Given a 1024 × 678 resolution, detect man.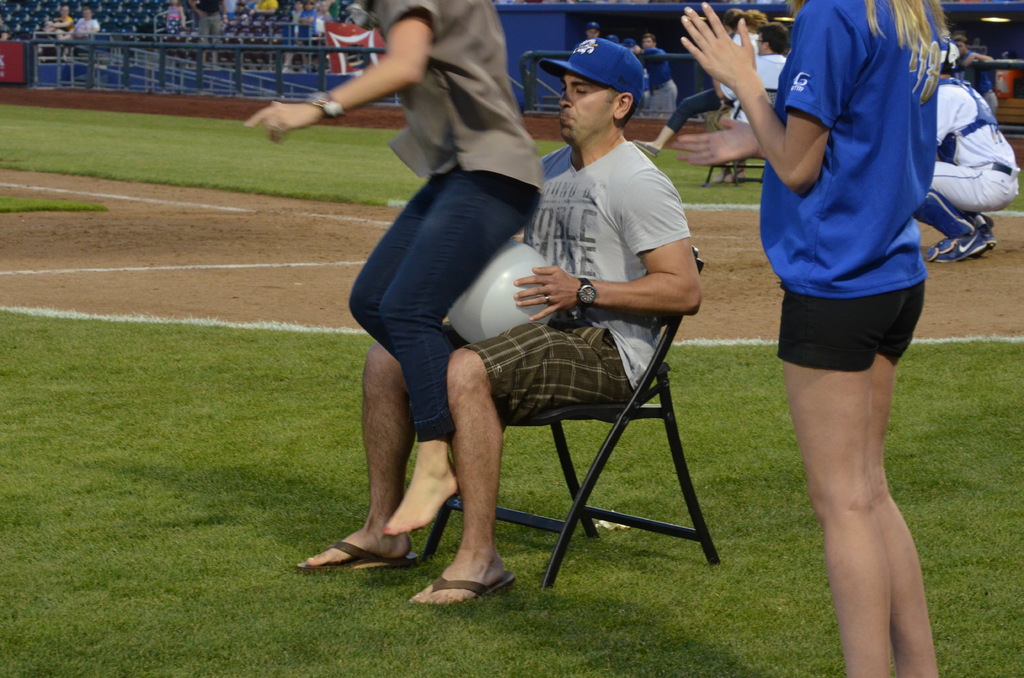
select_region(631, 29, 680, 122).
